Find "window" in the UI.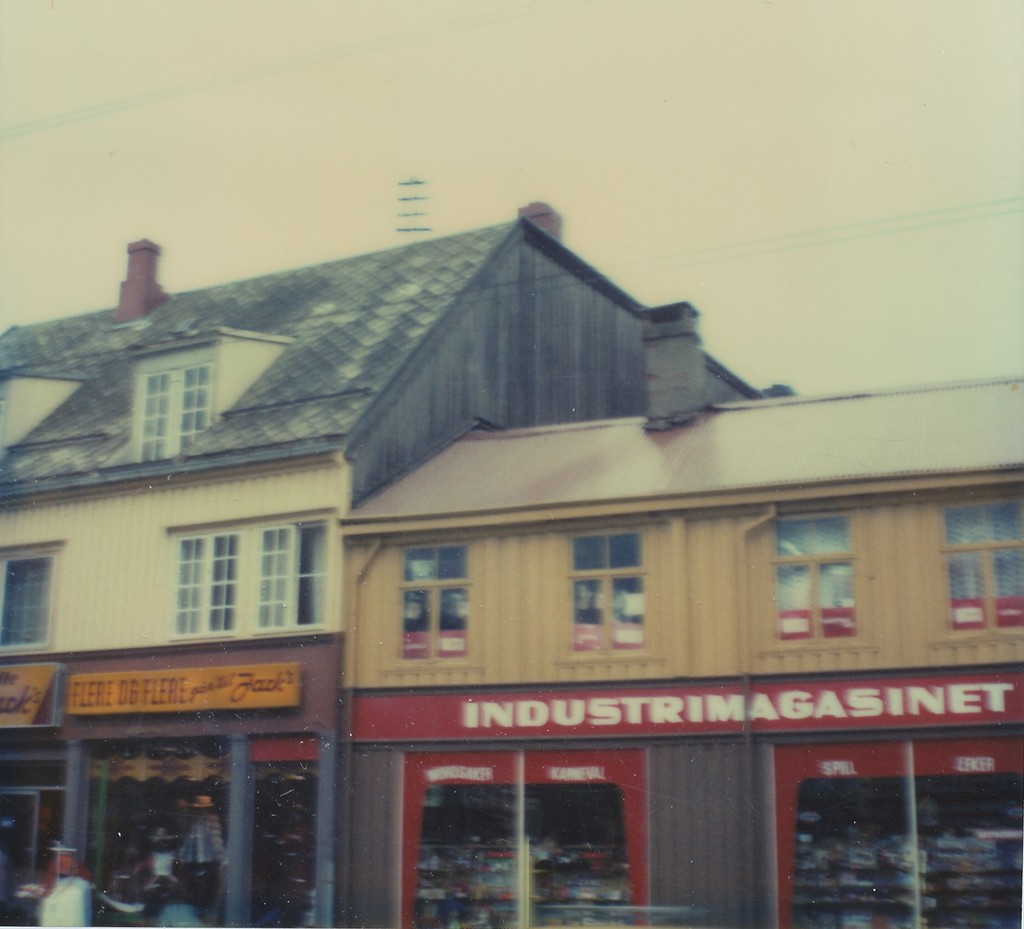
UI element at 0:541:61:660.
